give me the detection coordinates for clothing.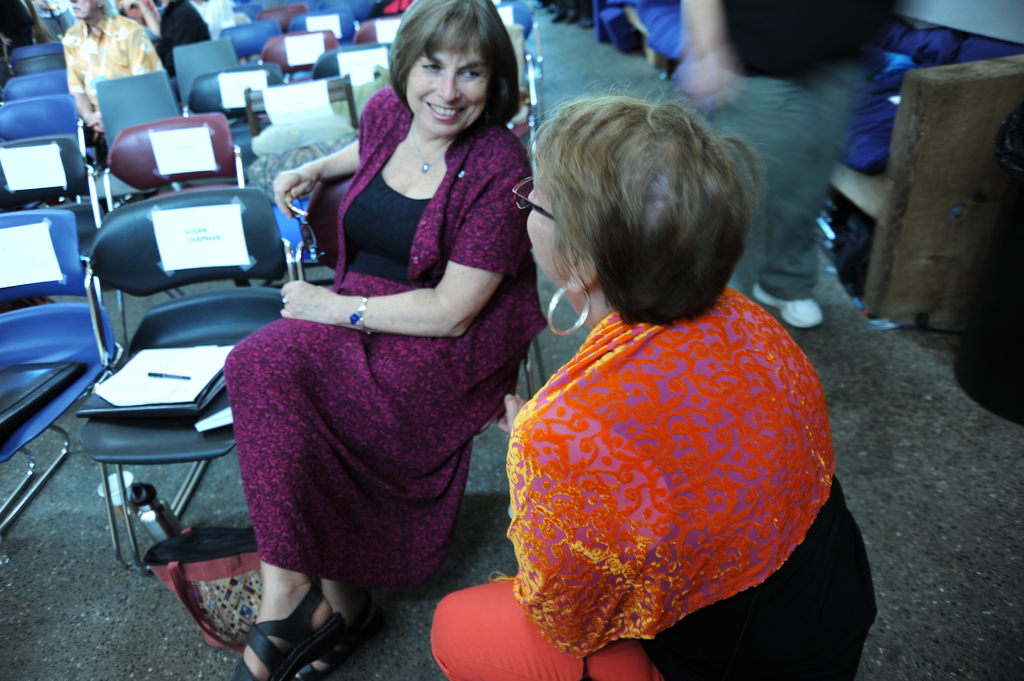
region(220, 80, 548, 598).
